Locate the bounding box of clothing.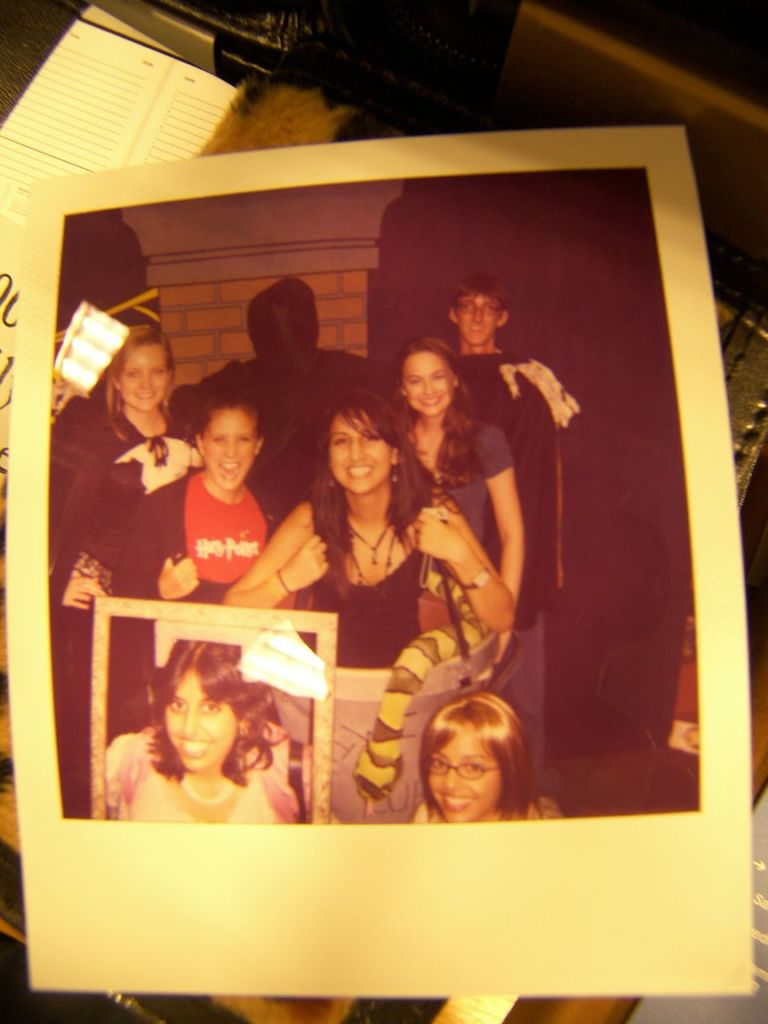
Bounding box: (left=447, top=417, right=510, bottom=555).
